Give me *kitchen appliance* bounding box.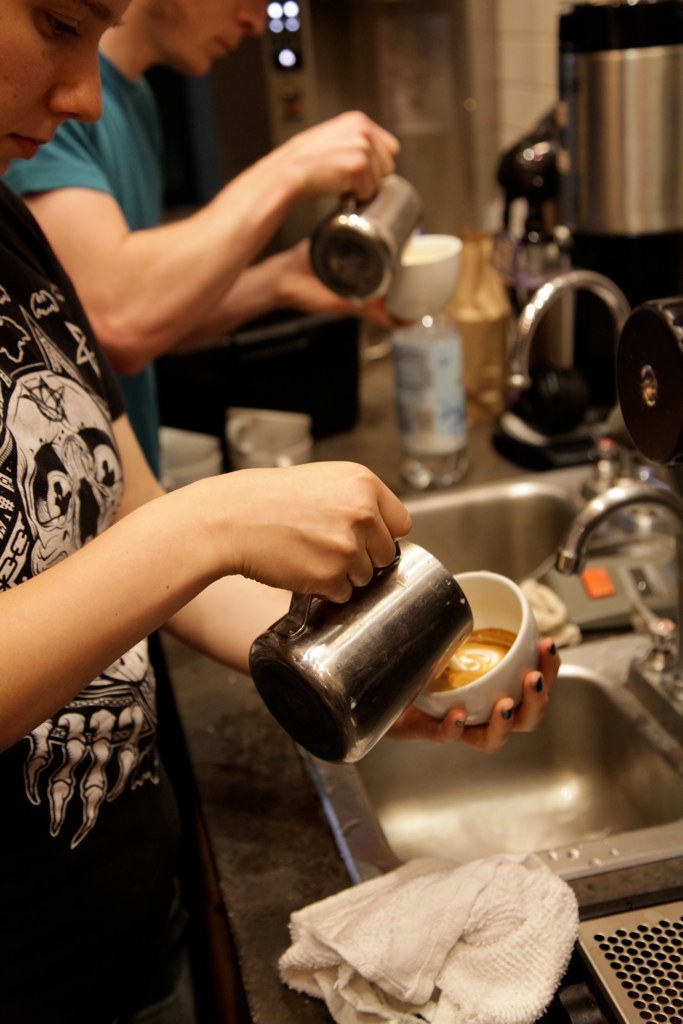
<region>400, 462, 586, 589</region>.
